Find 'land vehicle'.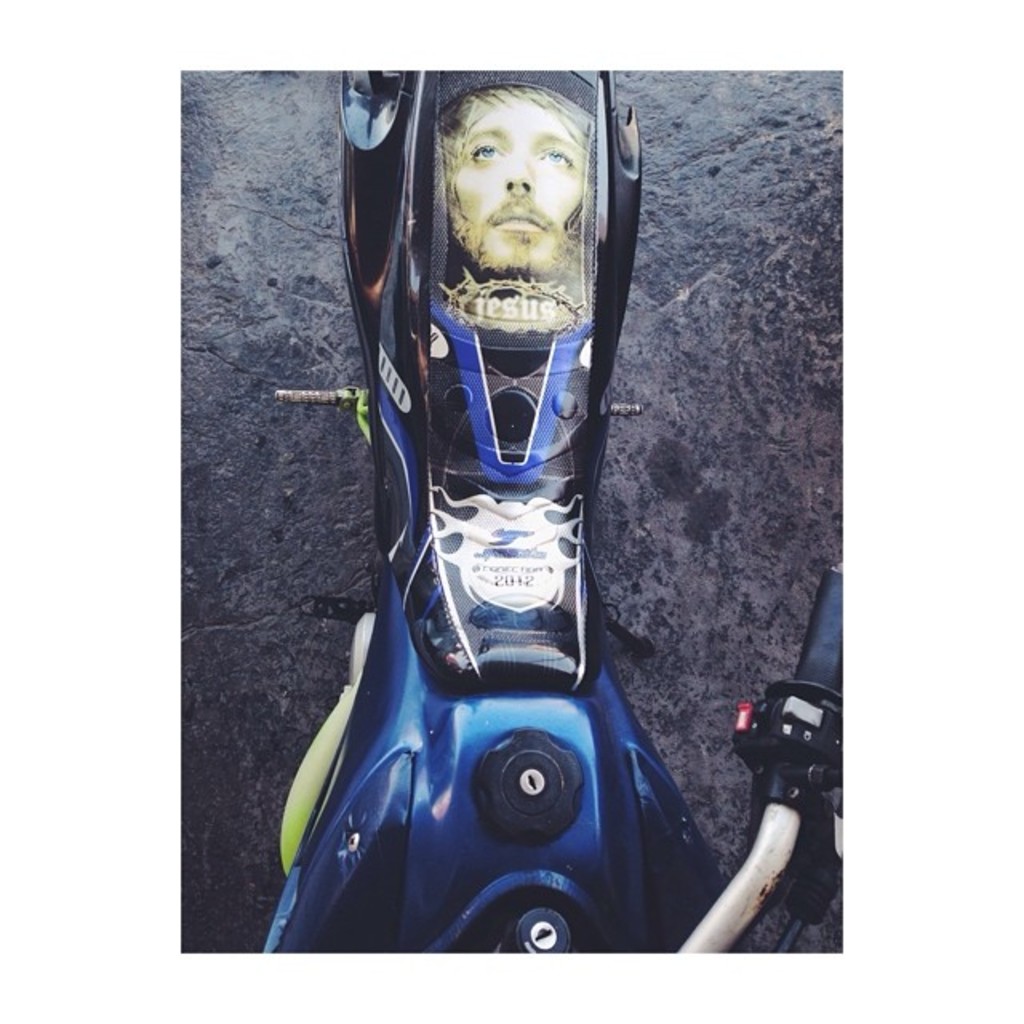
(x1=293, y1=139, x2=829, y2=1003).
